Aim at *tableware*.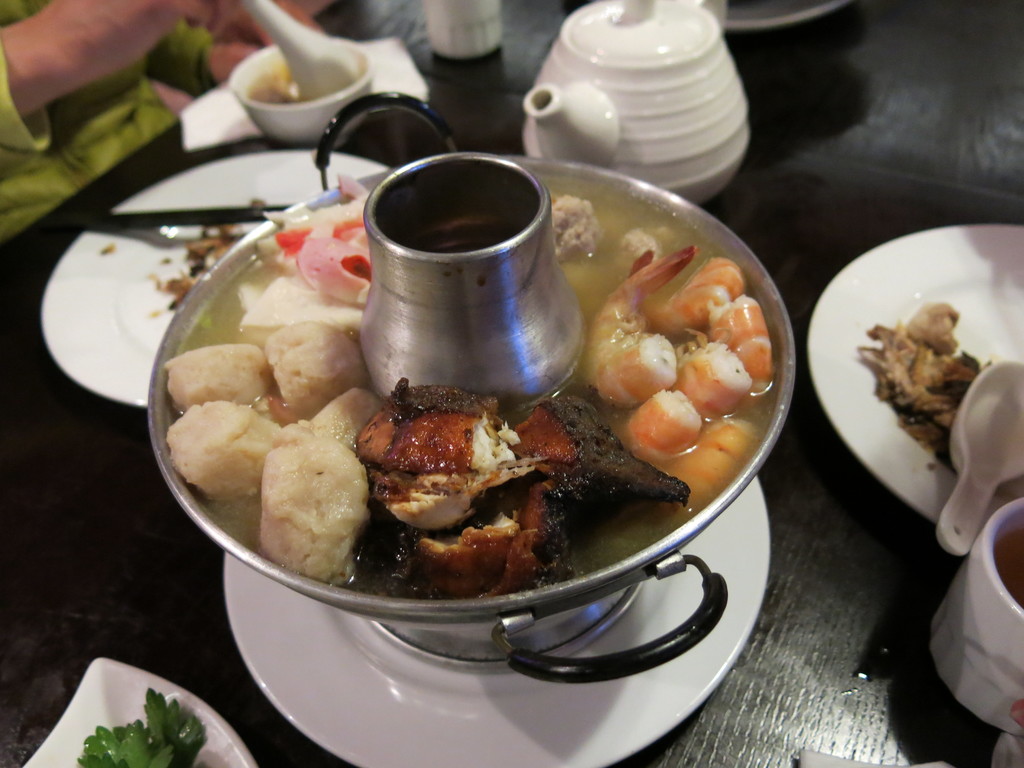
Aimed at (241,0,371,100).
